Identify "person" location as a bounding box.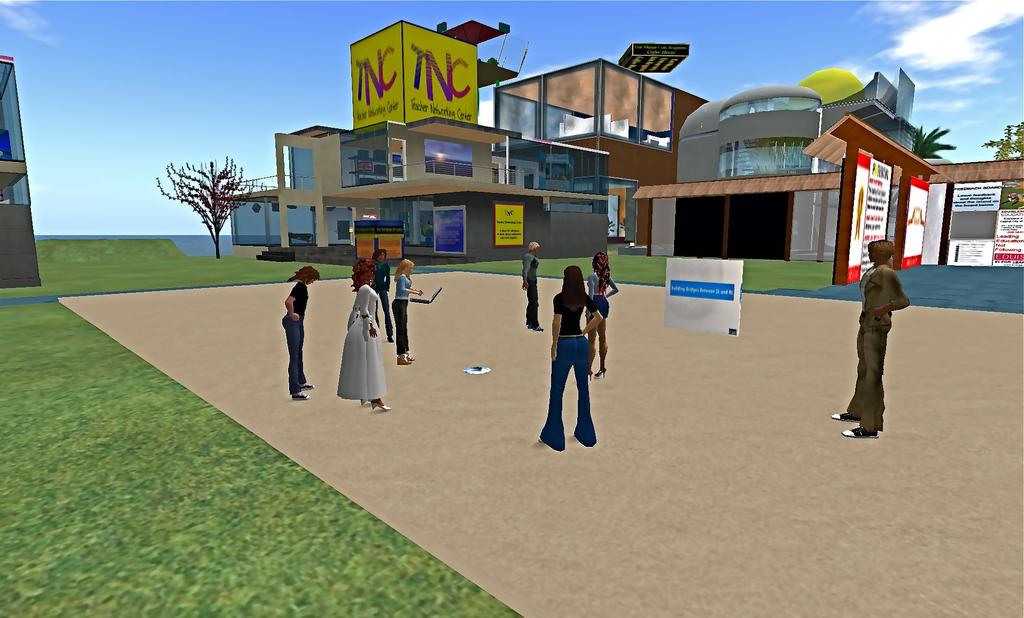
[280,264,310,396].
